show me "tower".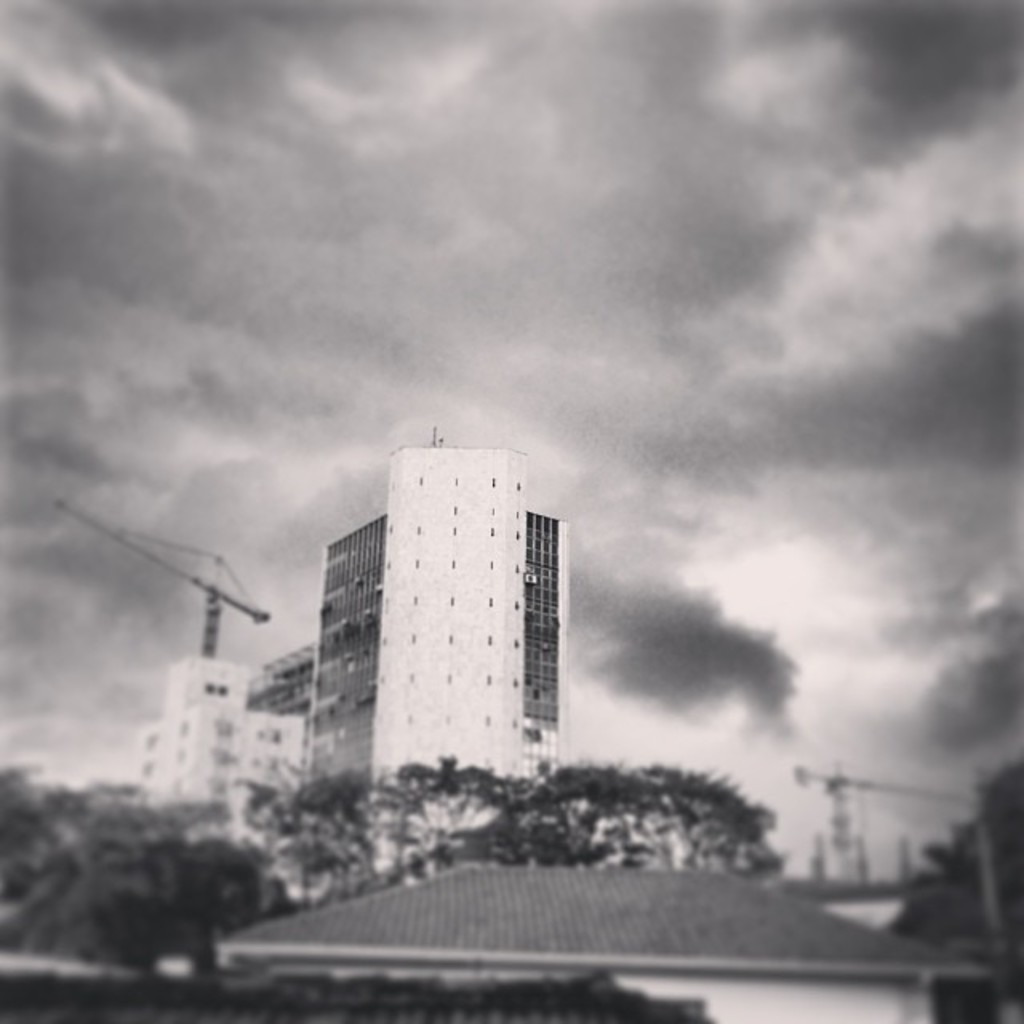
"tower" is here: crop(133, 650, 317, 867).
